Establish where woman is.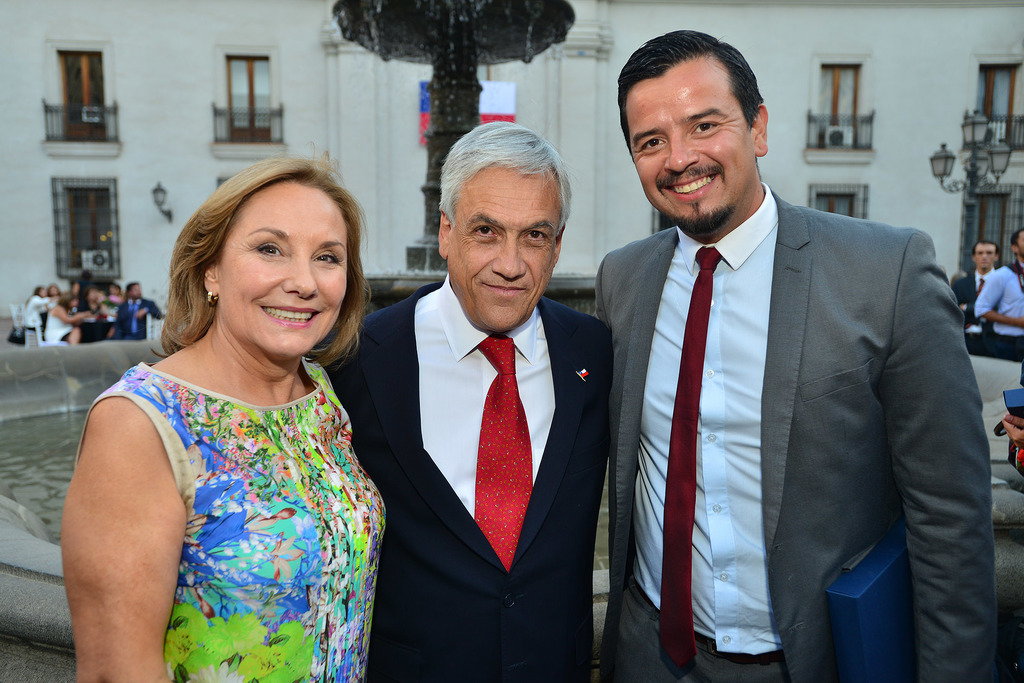
Established at rect(61, 140, 388, 682).
